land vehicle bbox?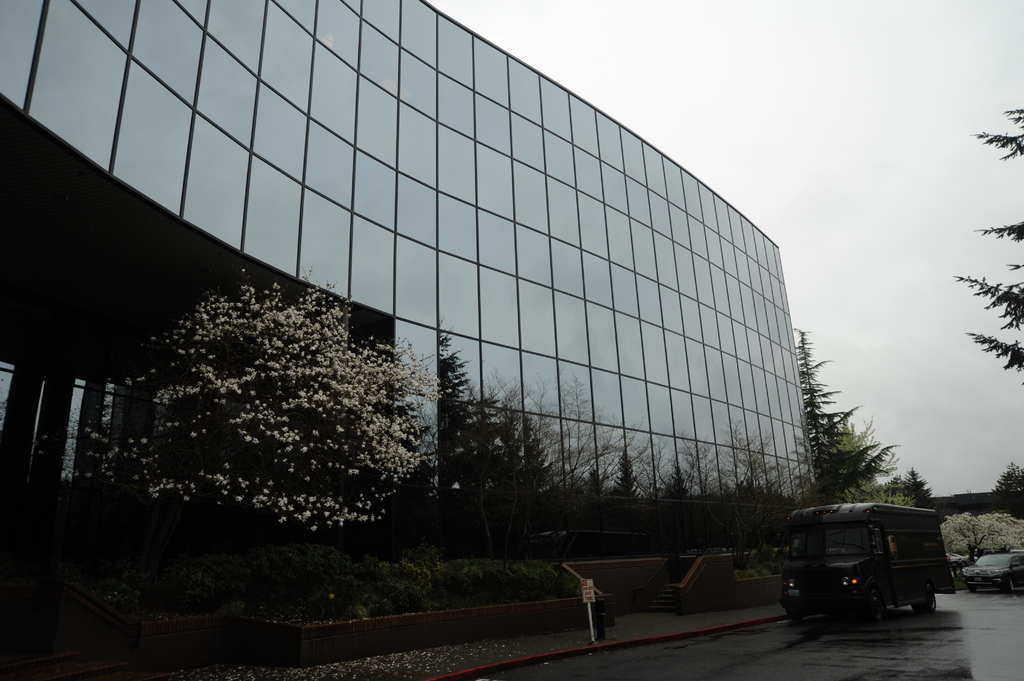
[x1=781, y1=502, x2=954, y2=646]
